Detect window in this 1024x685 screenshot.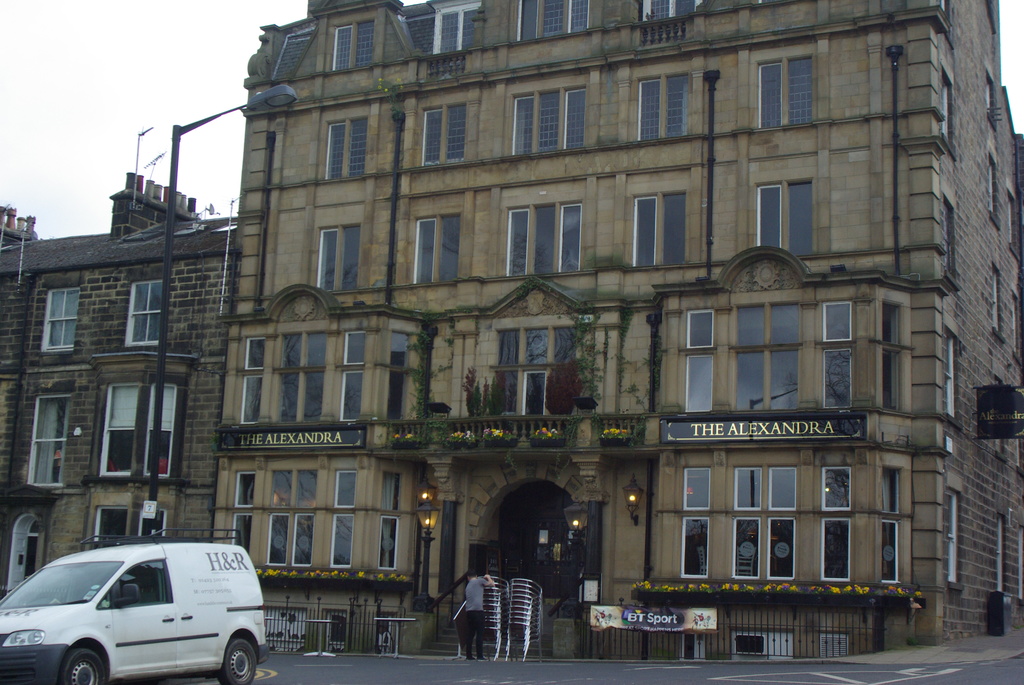
Detection: pyautogui.locateOnScreen(883, 519, 898, 580).
